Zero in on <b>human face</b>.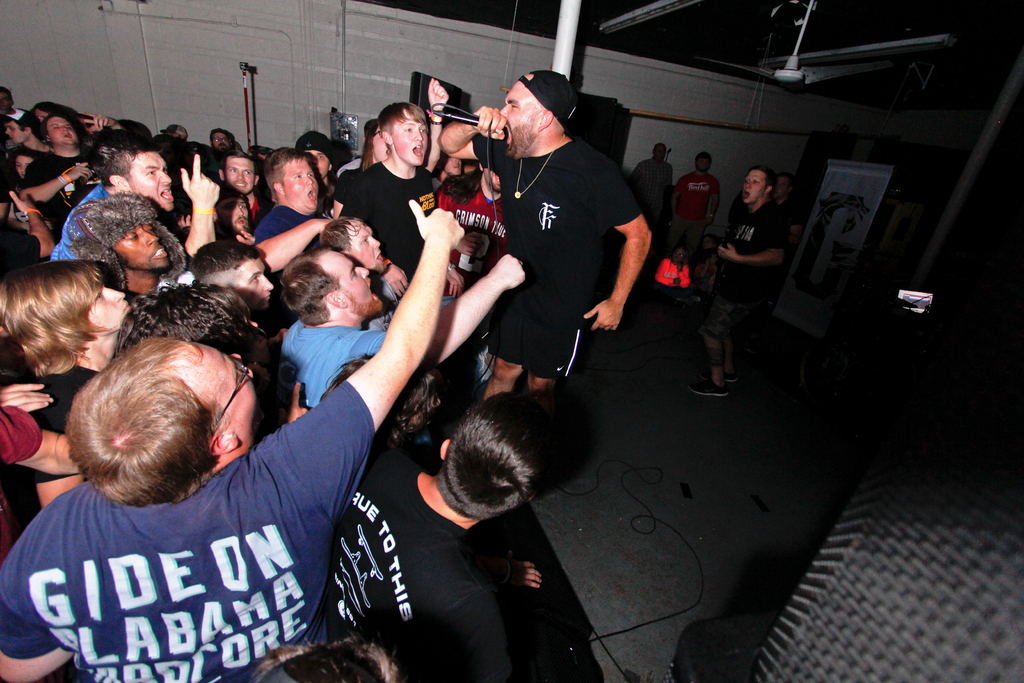
Zeroed in: <box>7,121,27,143</box>.
